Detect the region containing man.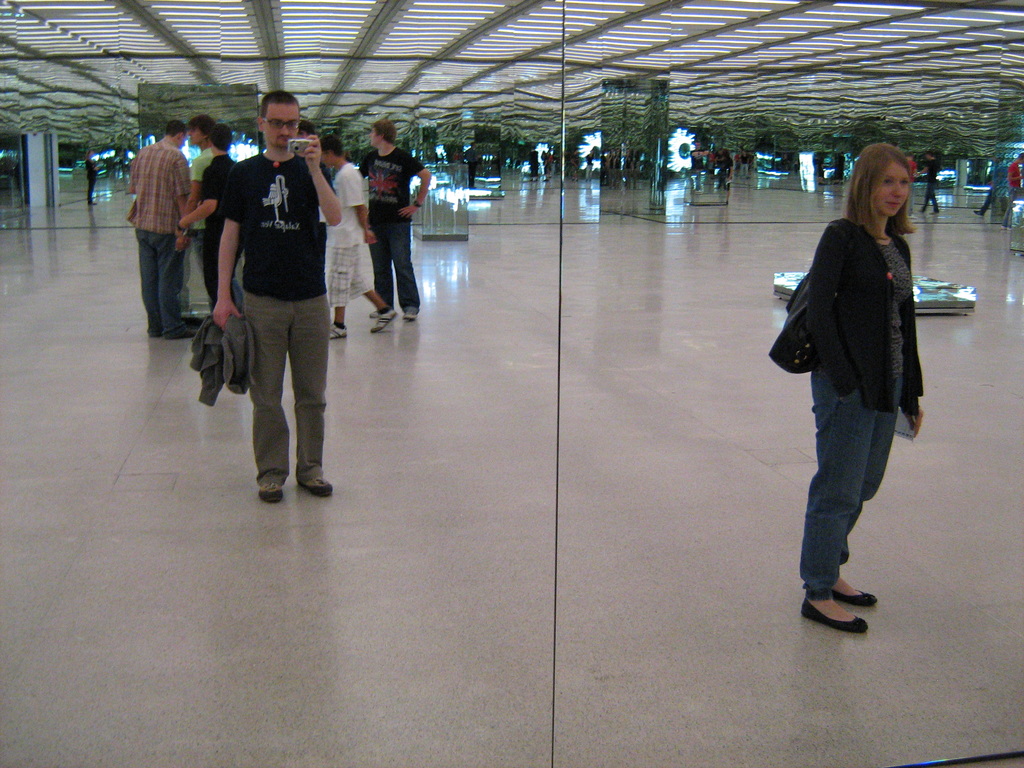
(461,143,483,188).
